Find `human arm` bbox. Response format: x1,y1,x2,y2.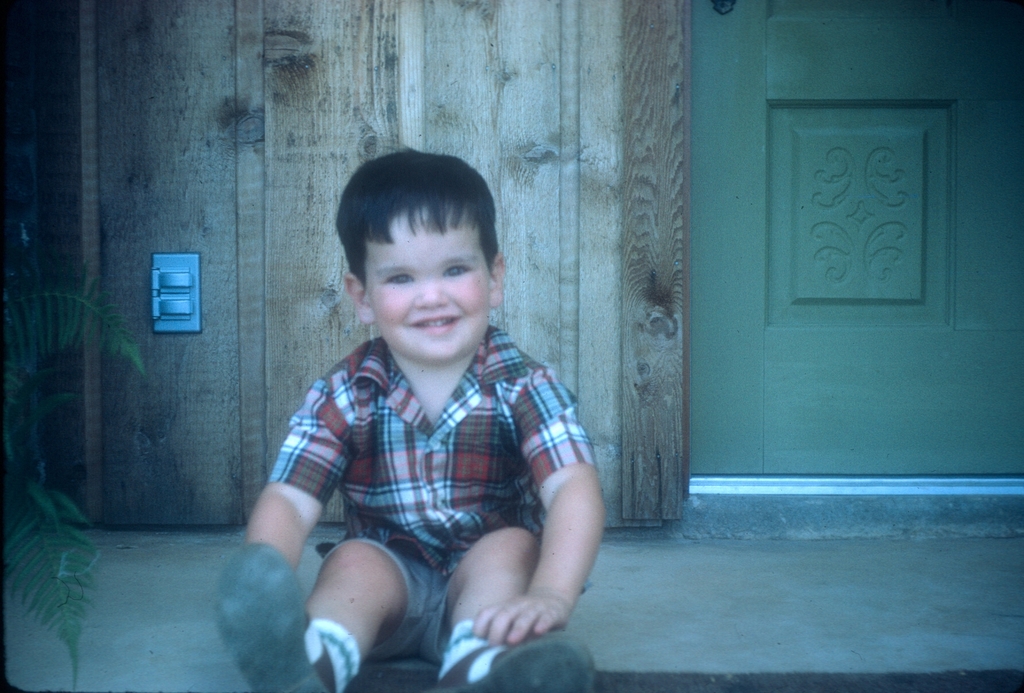
241,367,355,571.
